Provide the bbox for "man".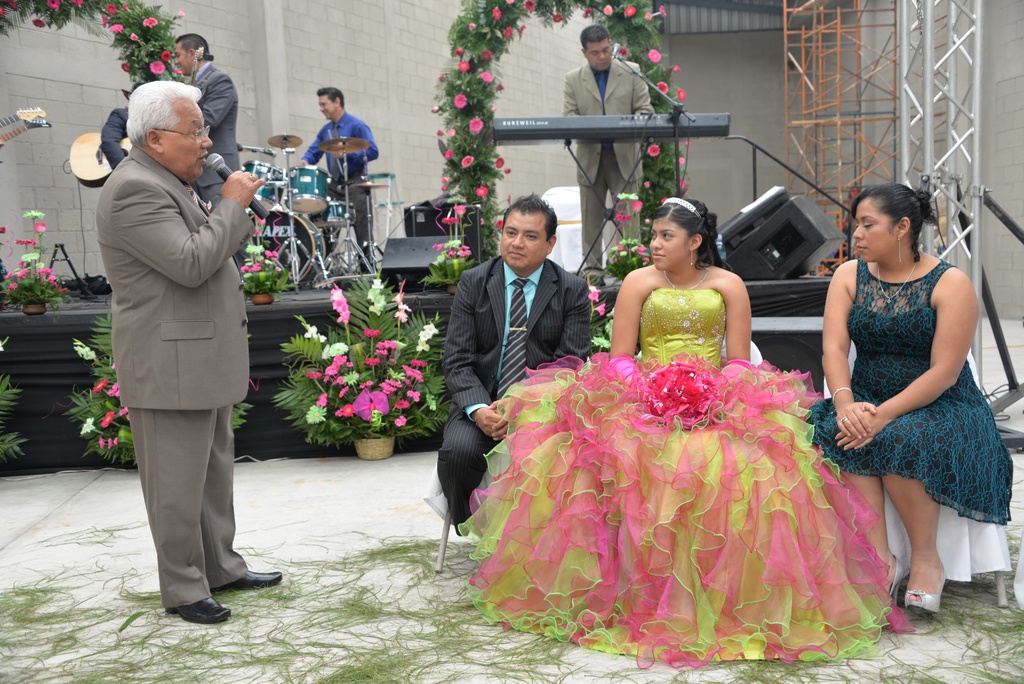
rect(179, 31, 242, 186).
